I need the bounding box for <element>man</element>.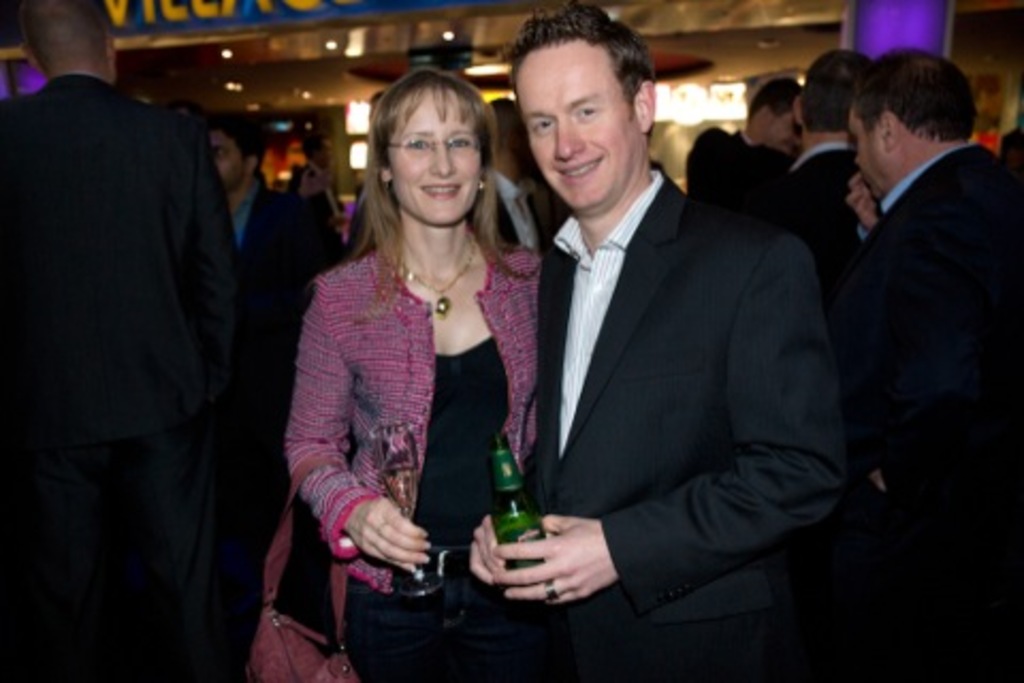
Here it is: bbox(211, 107, 350, 561).
